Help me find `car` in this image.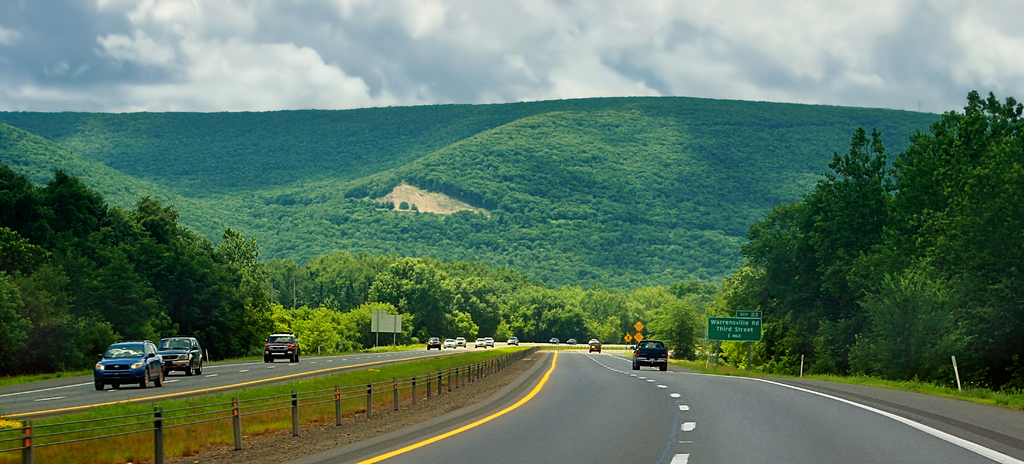
Found it: {"left": 159, "top": 334, "right": 206, "bottom": 373}.
